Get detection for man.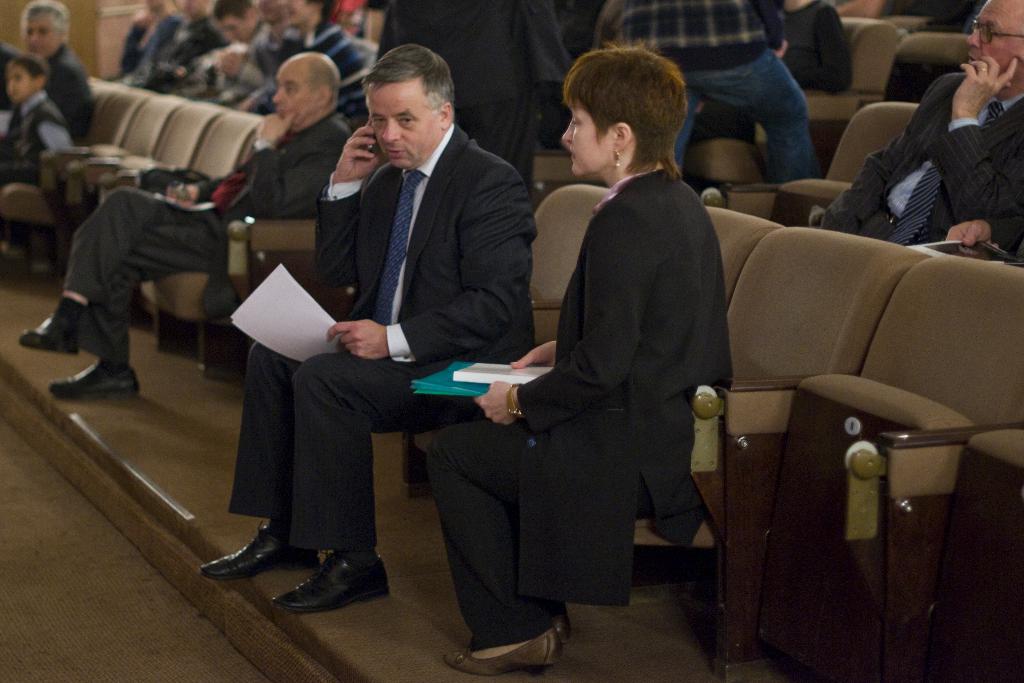
Detection: bbox=(240, 24, 533, 610).
